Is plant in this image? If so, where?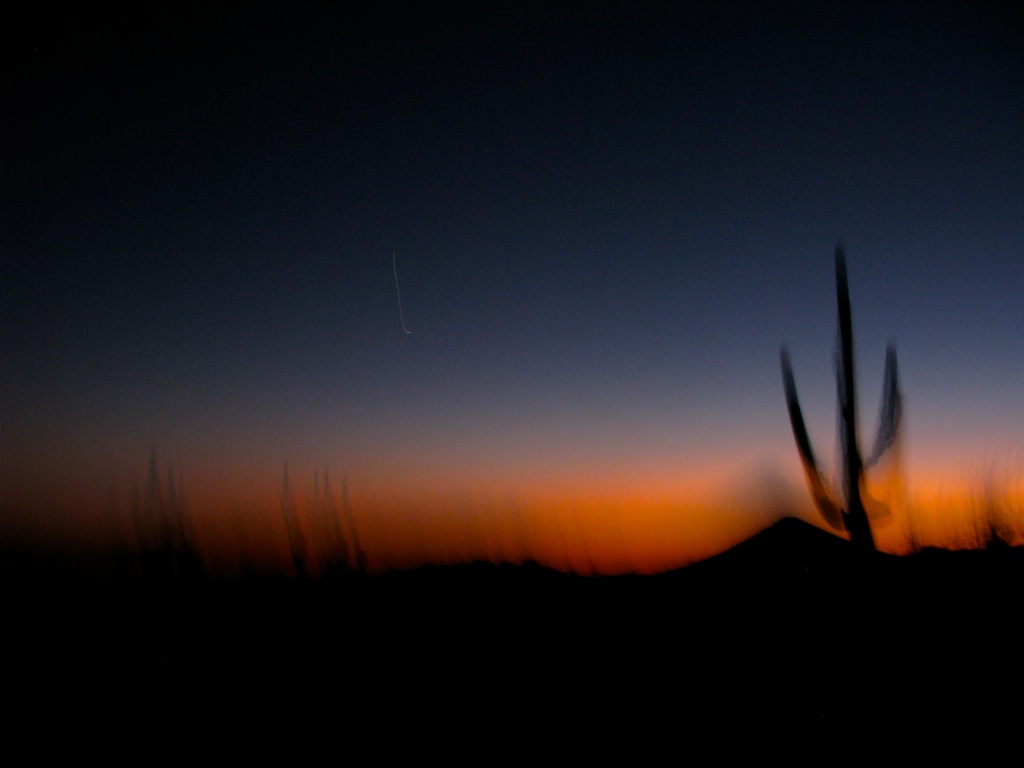
Yes, at l=779, t=241, r=909, b=552.
